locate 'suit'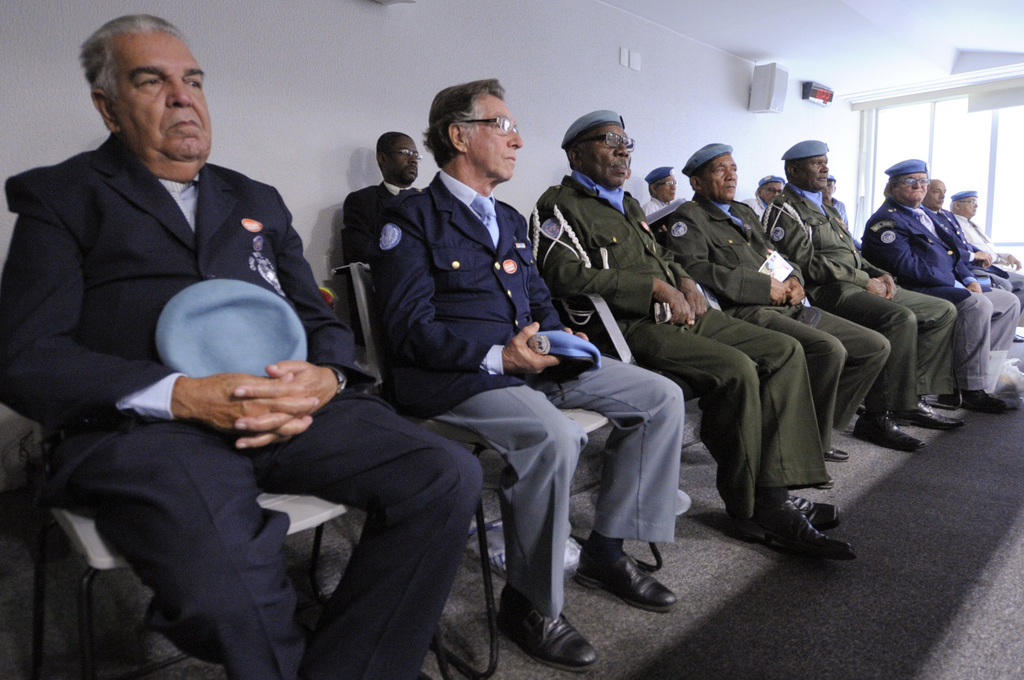
BBox(365, 168, 678, 615)
